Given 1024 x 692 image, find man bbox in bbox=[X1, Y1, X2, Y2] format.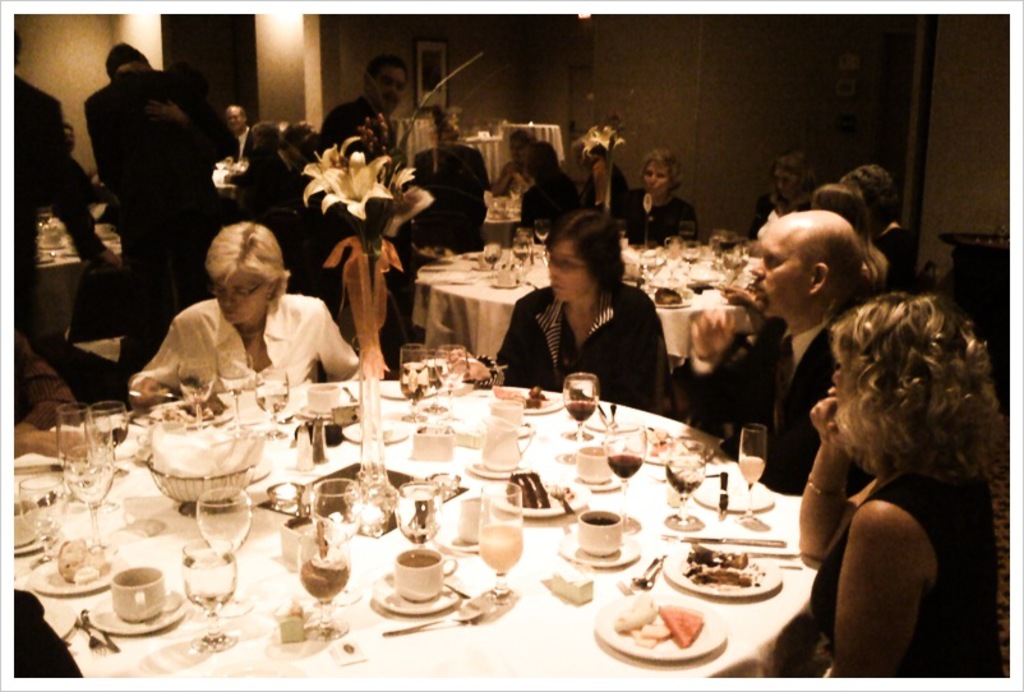
bbox=[80, 42, 244, 373].
